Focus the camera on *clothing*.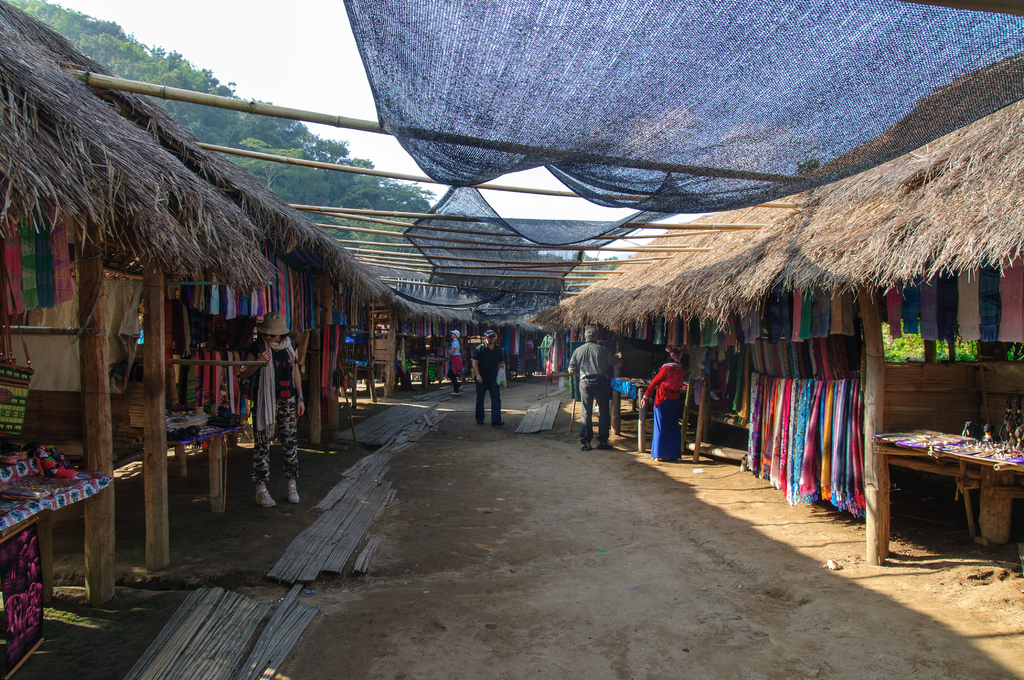
Focus region: x1=652, y1=359, x2=705, y2=463.
